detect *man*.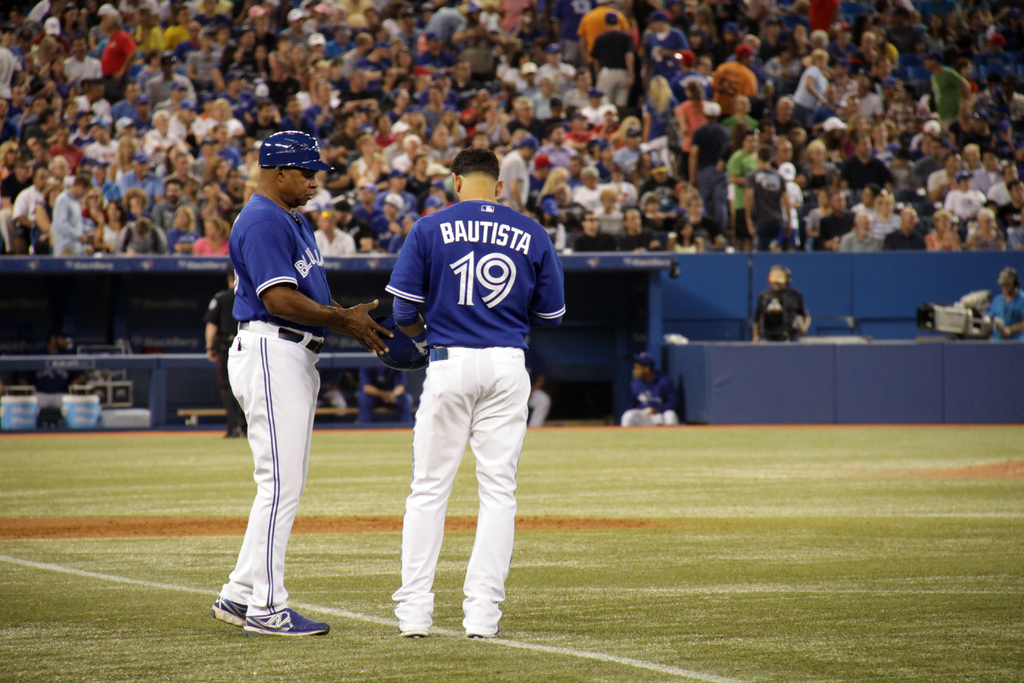
Detected at 47/172/88/256.
